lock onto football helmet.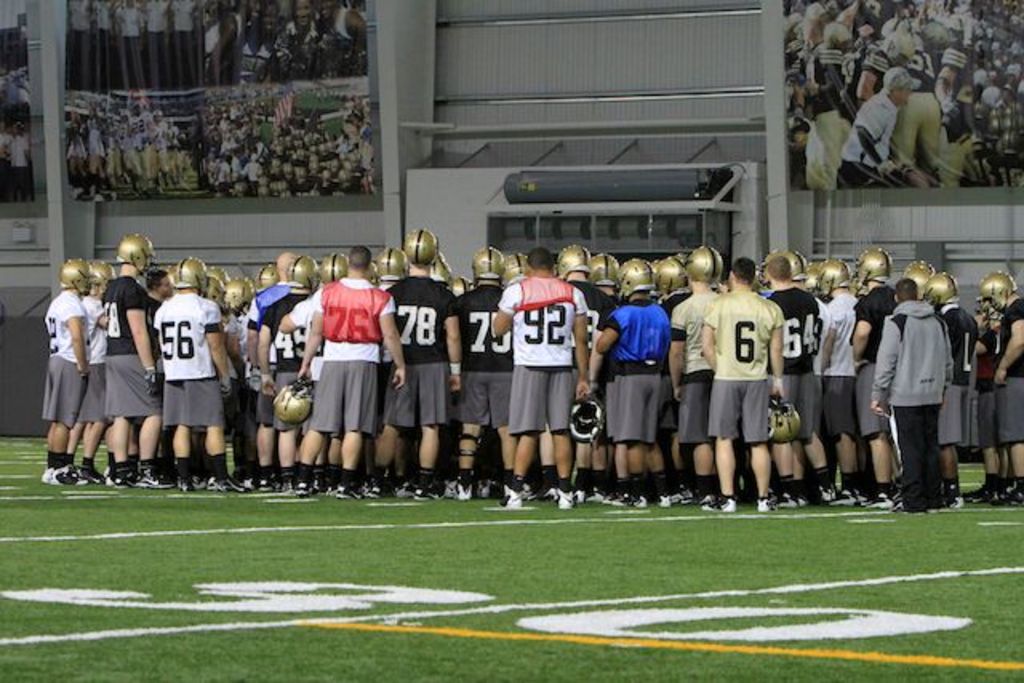
Locked: <box>851,248,894,288</box>.
